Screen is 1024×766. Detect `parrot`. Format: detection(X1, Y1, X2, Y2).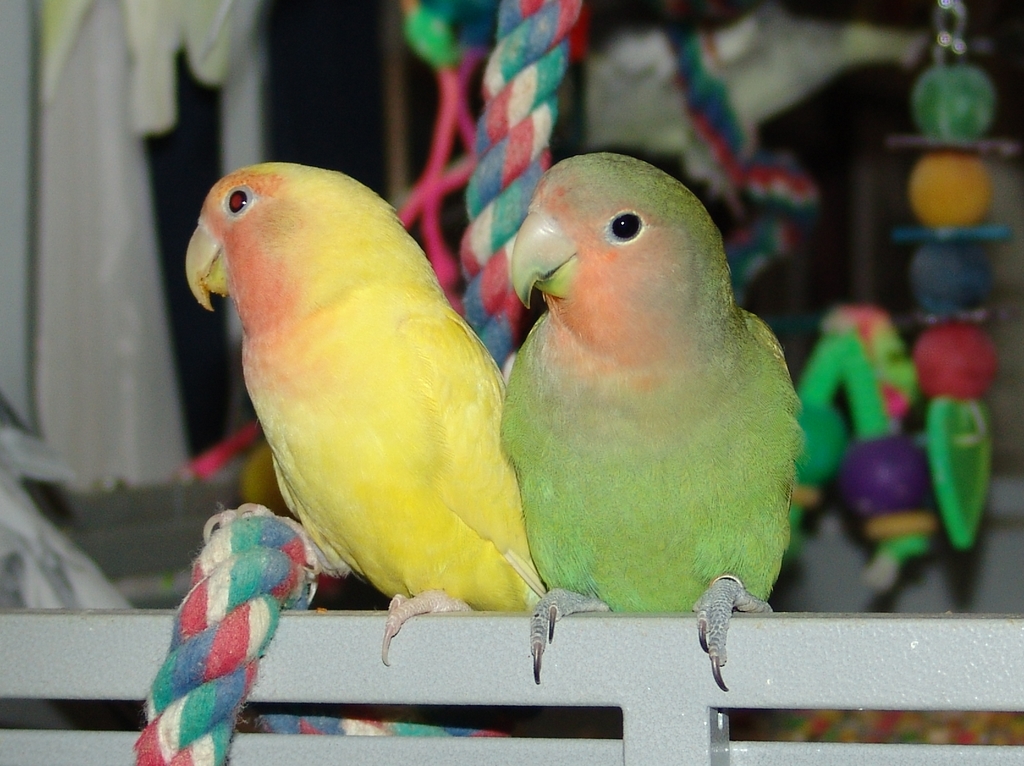
detection(497, 143, 820, 702).
